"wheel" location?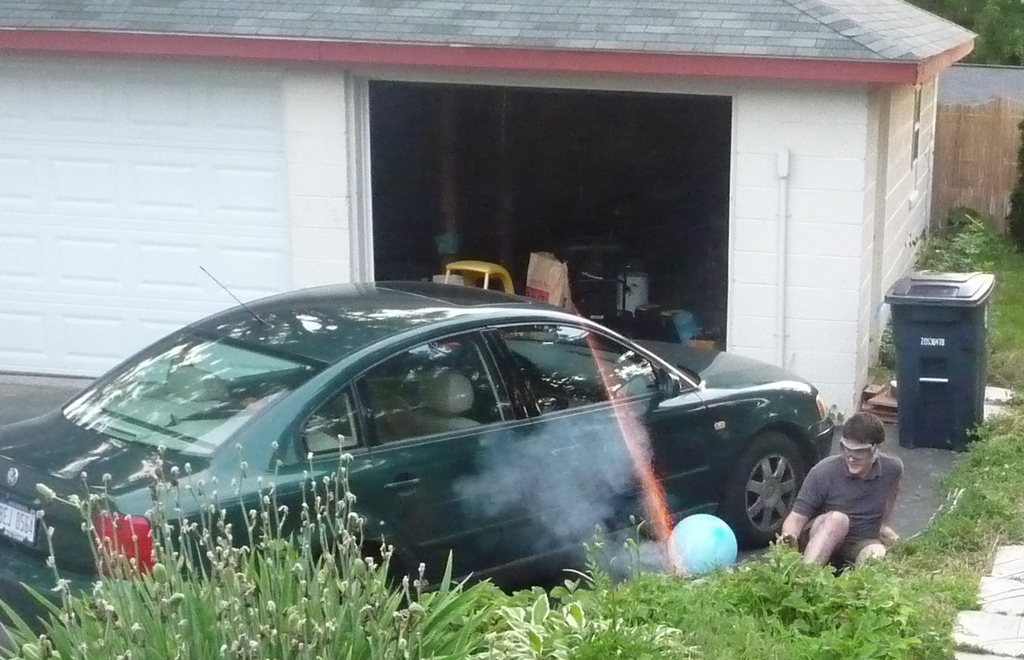
(718, 423, 832, 554)
